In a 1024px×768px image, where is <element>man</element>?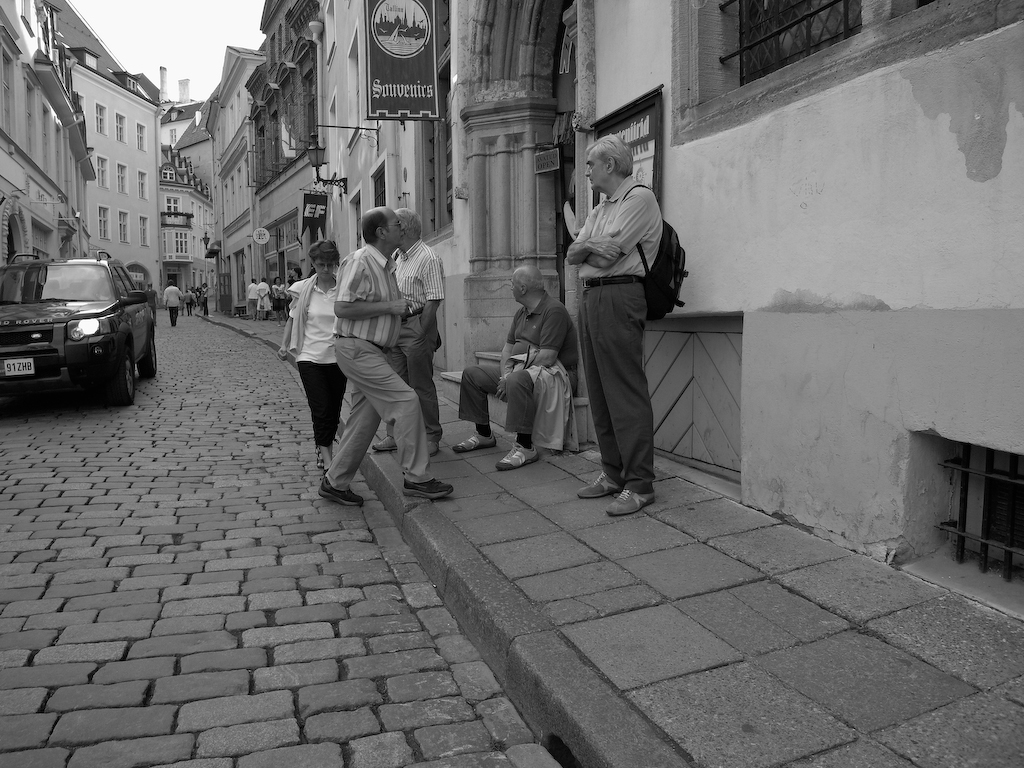
select_region(551, 137, 681, 511).
